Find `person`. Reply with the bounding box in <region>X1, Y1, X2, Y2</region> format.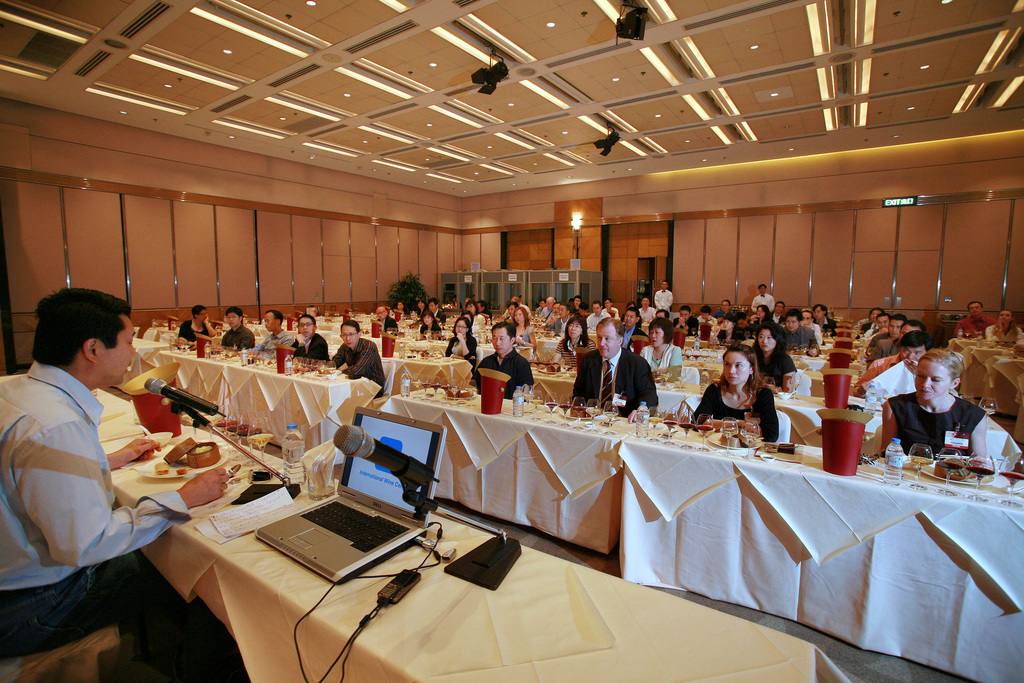
<region>652, 283, 673, 313</region>.
